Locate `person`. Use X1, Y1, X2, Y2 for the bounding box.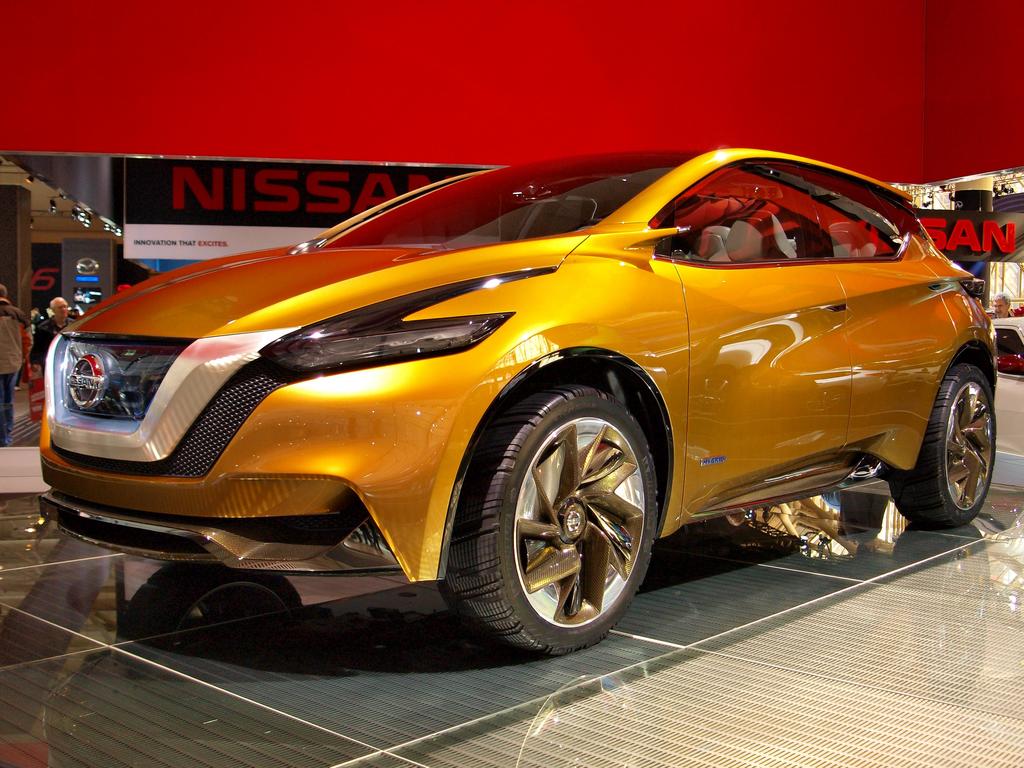
0, 282, 35, 445.
